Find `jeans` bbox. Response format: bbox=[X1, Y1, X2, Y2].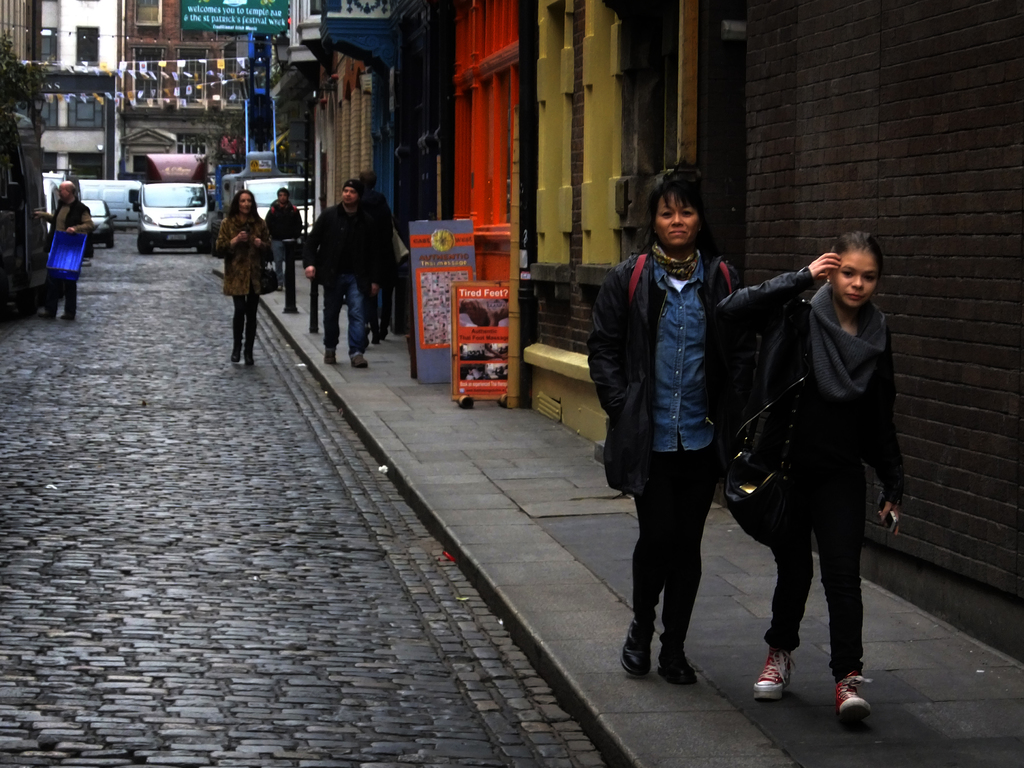
bbox=[323, 275, 368, 355].
